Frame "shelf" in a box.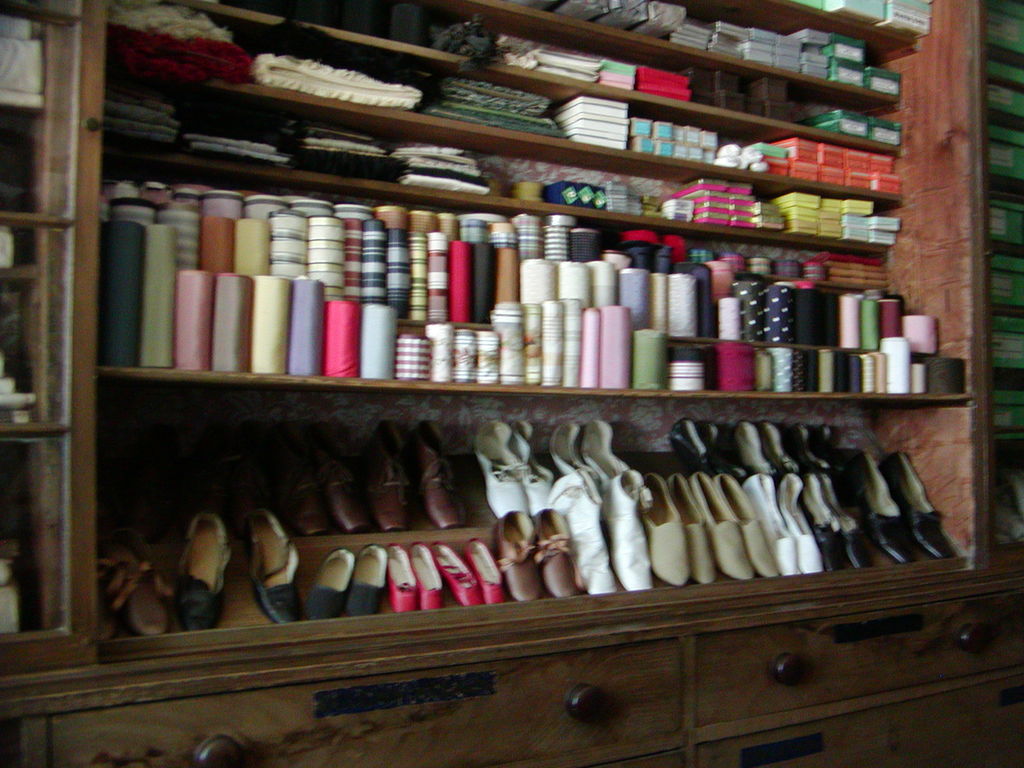
[left=0, top=0, right=1023, bottom=767].
